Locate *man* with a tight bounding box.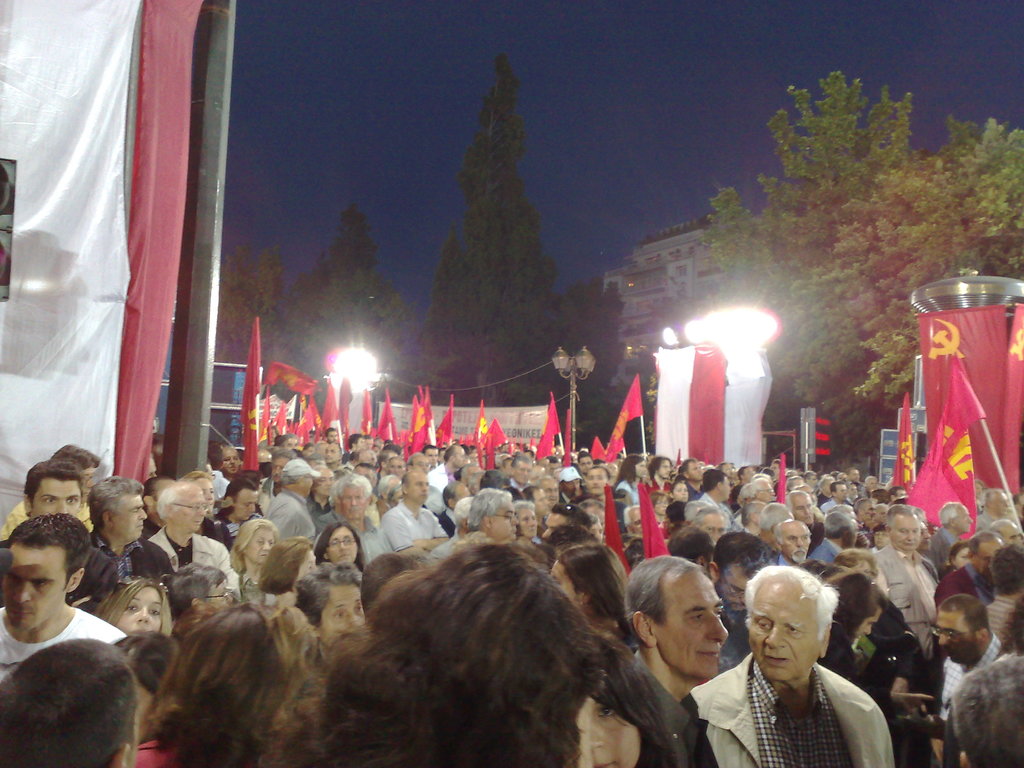
locate(755, 500, 795, 543).
